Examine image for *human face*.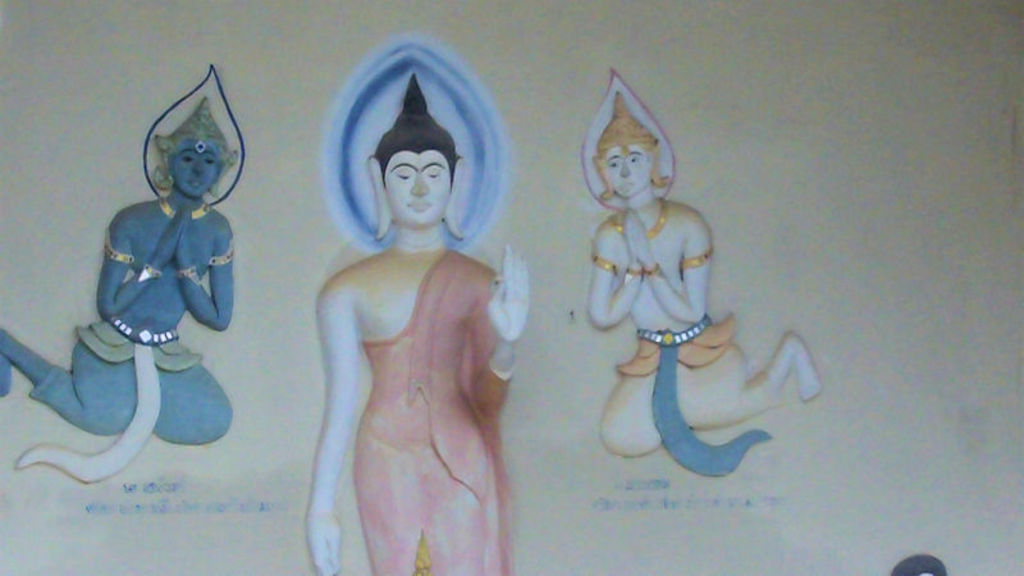
Examination result: bbox=[381, 146, 449, 223].
